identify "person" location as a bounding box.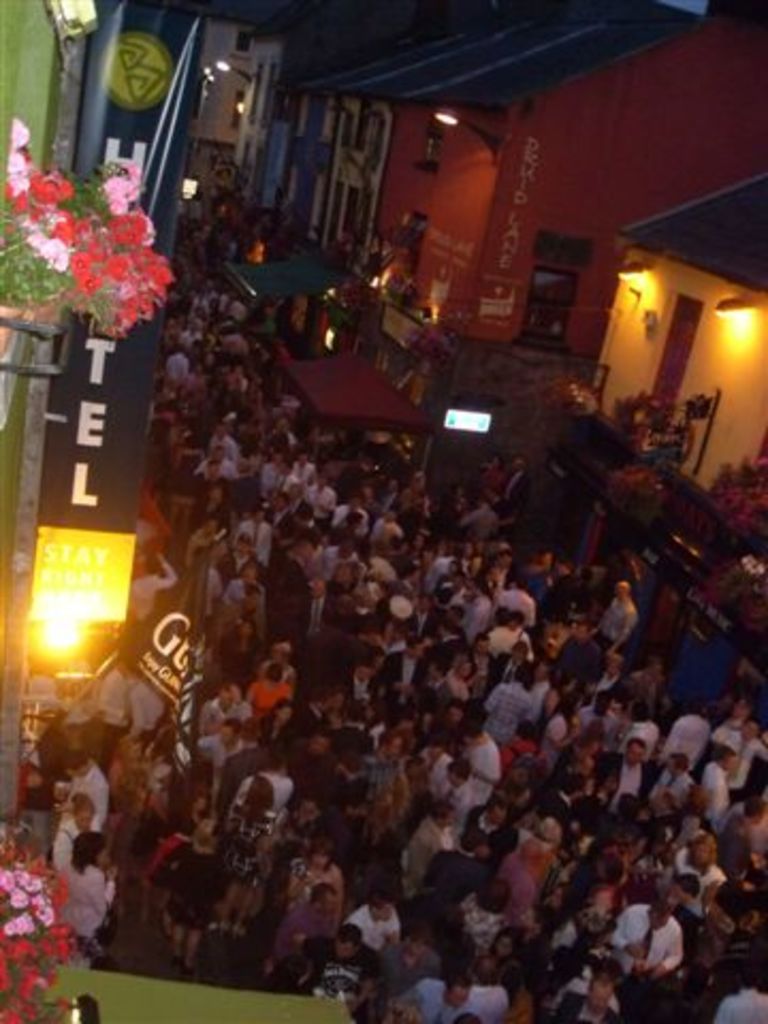
l=446, t=757, r=474, b=828.
